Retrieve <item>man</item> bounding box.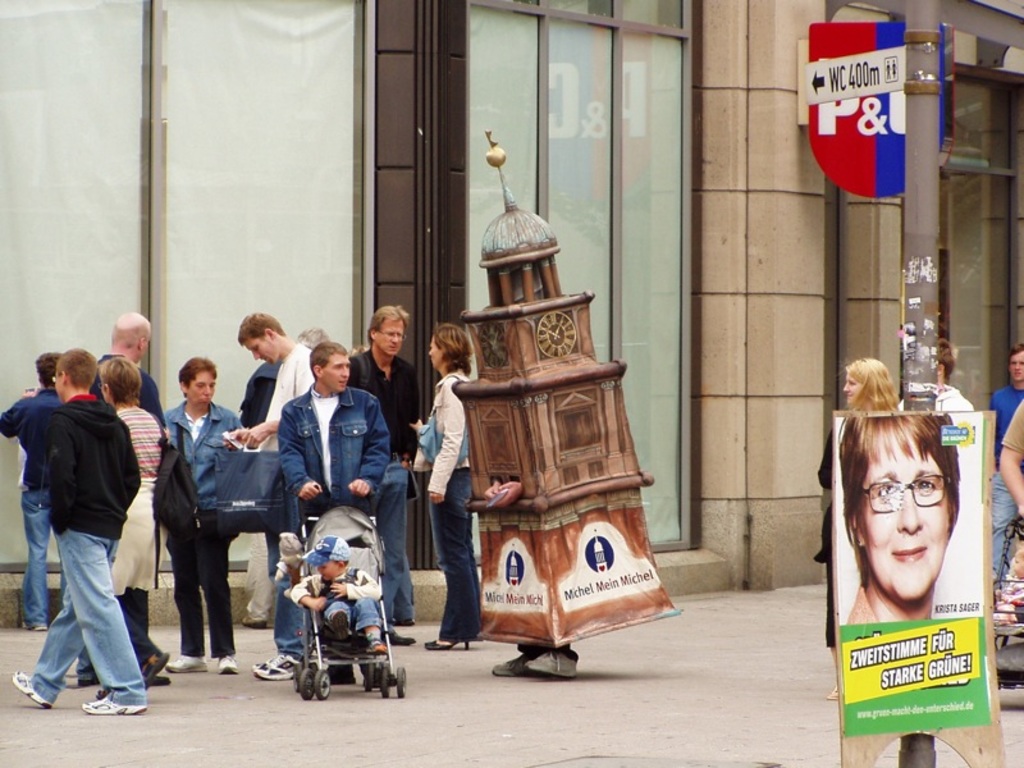
Bounding box: select_region(81, 310, 165, 687).
